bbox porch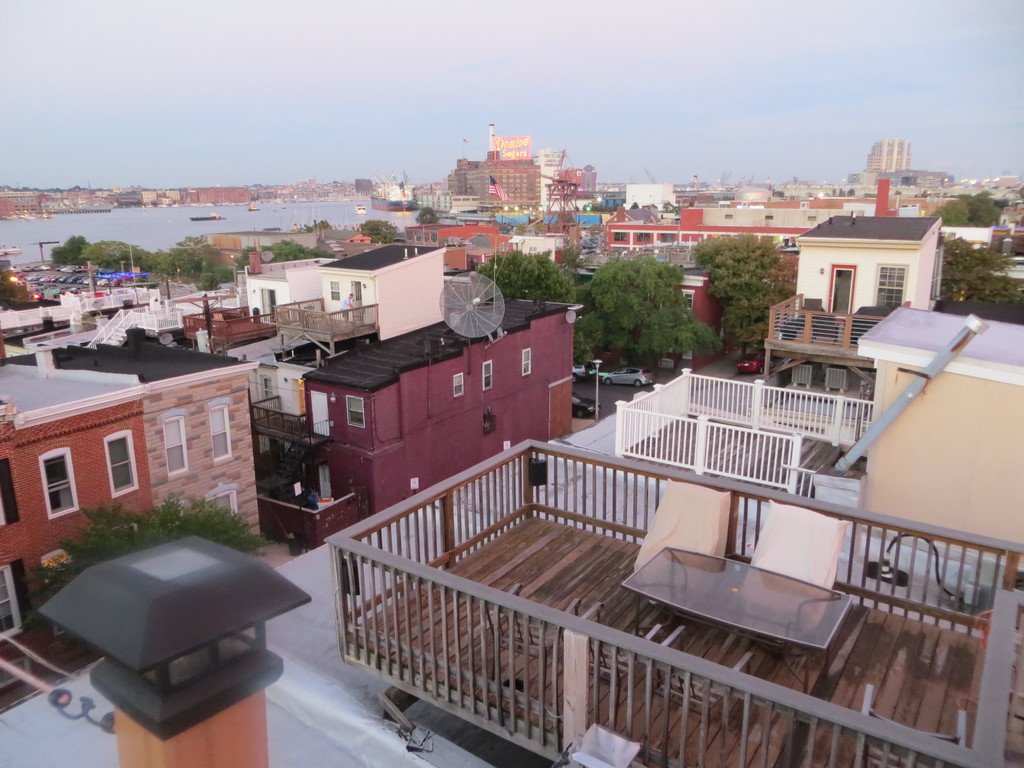
(74,294,173,347)
